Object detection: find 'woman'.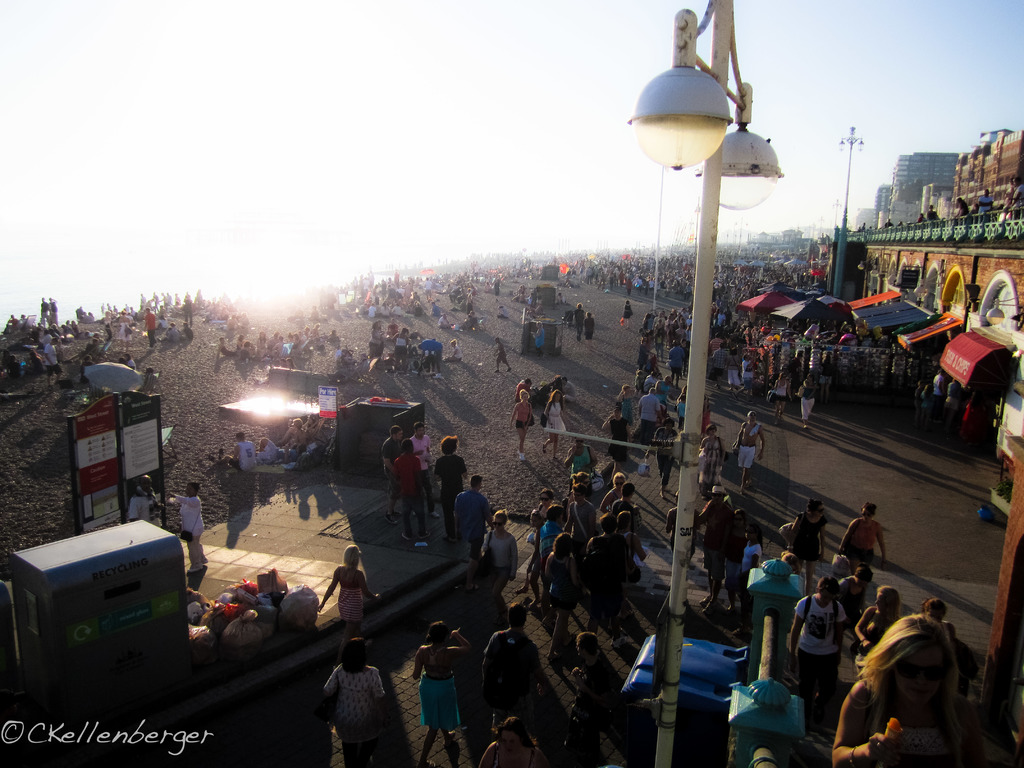
left=393, top=325, right=407, bottom=374.
